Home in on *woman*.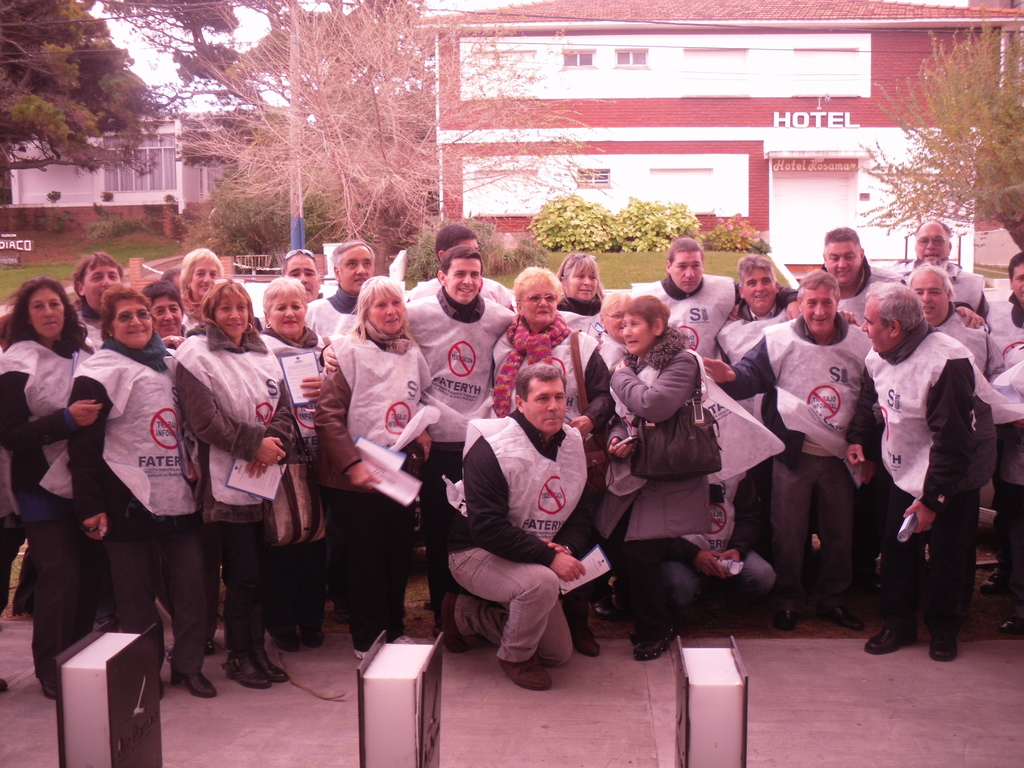
Homed in at 592:298:718:669.
